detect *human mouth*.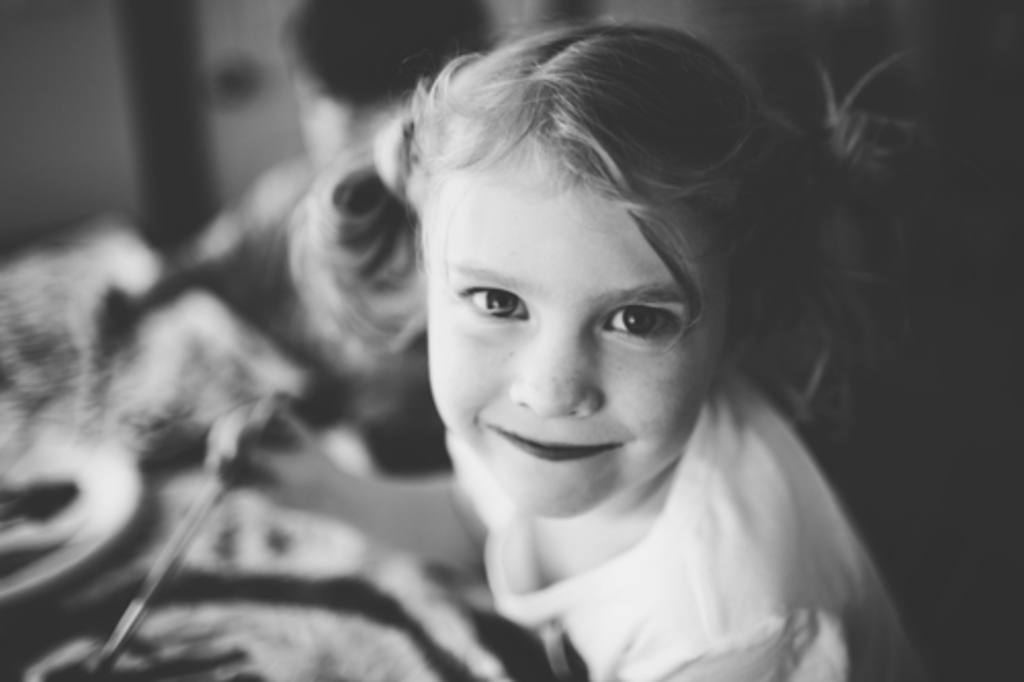
Detected at <bbox>481, 420, 627, 469</bbox>.
